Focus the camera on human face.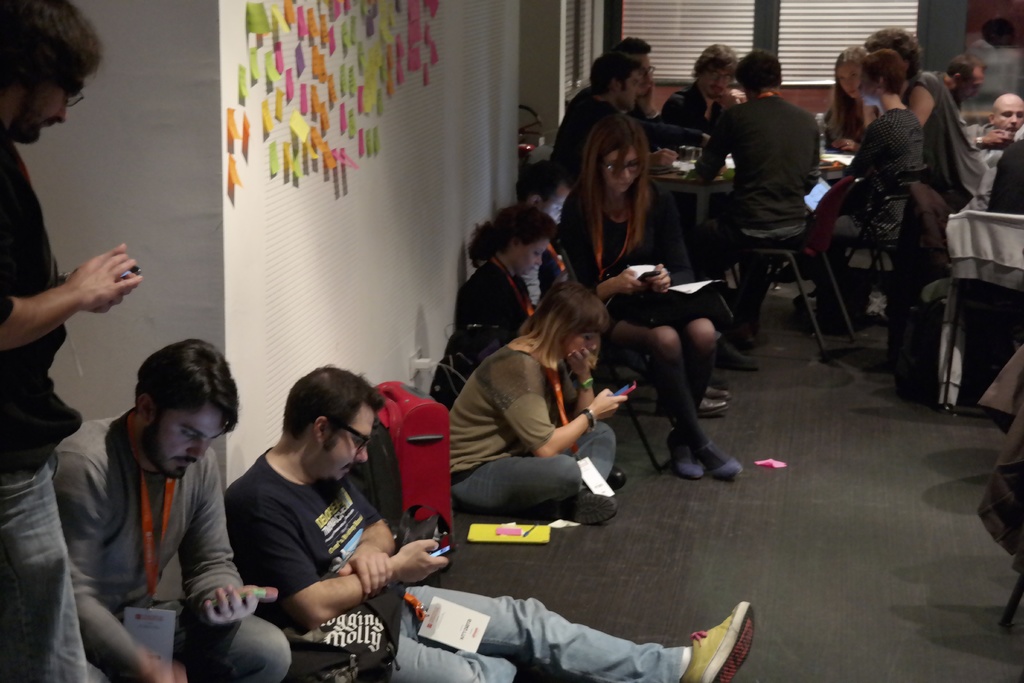
Focus region: 144,406,221,479.
